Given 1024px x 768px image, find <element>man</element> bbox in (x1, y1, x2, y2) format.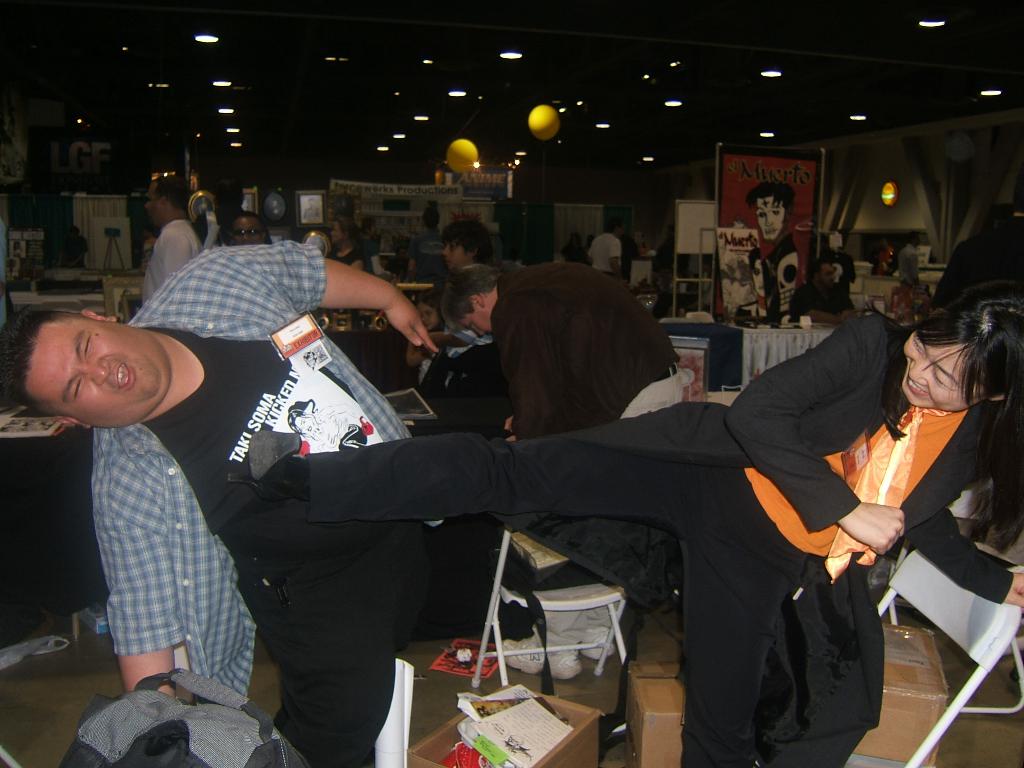
(140, 174, 202, 308).
